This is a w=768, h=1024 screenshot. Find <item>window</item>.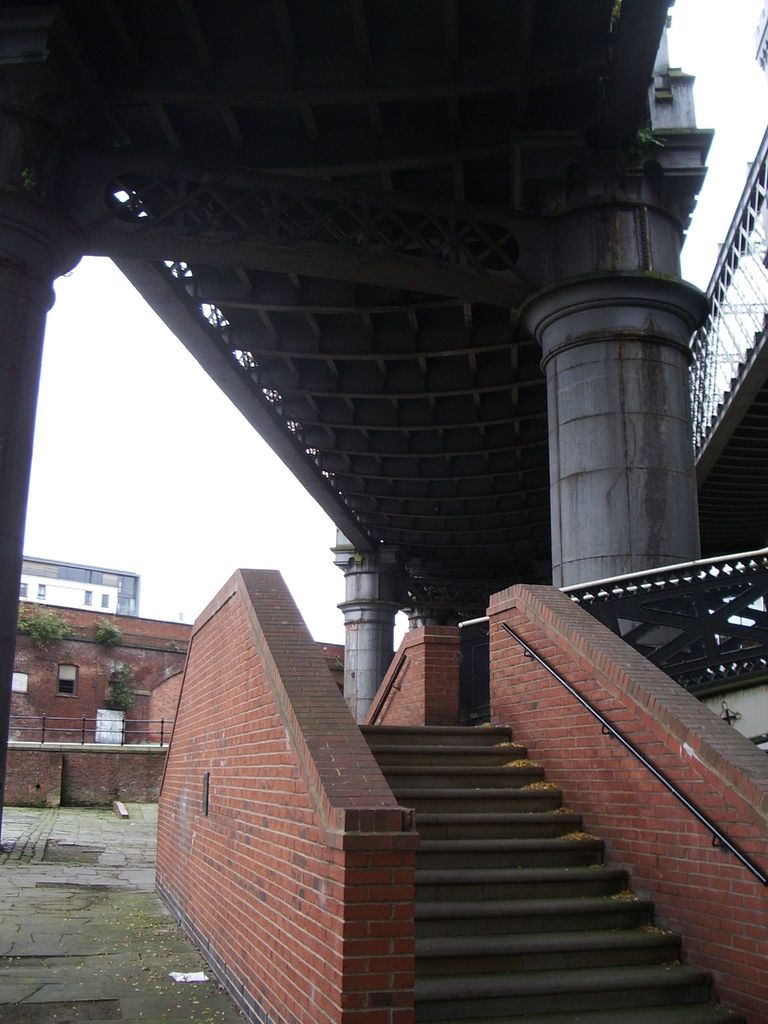
Bounding box: locate(81, 588, 94, 614).
